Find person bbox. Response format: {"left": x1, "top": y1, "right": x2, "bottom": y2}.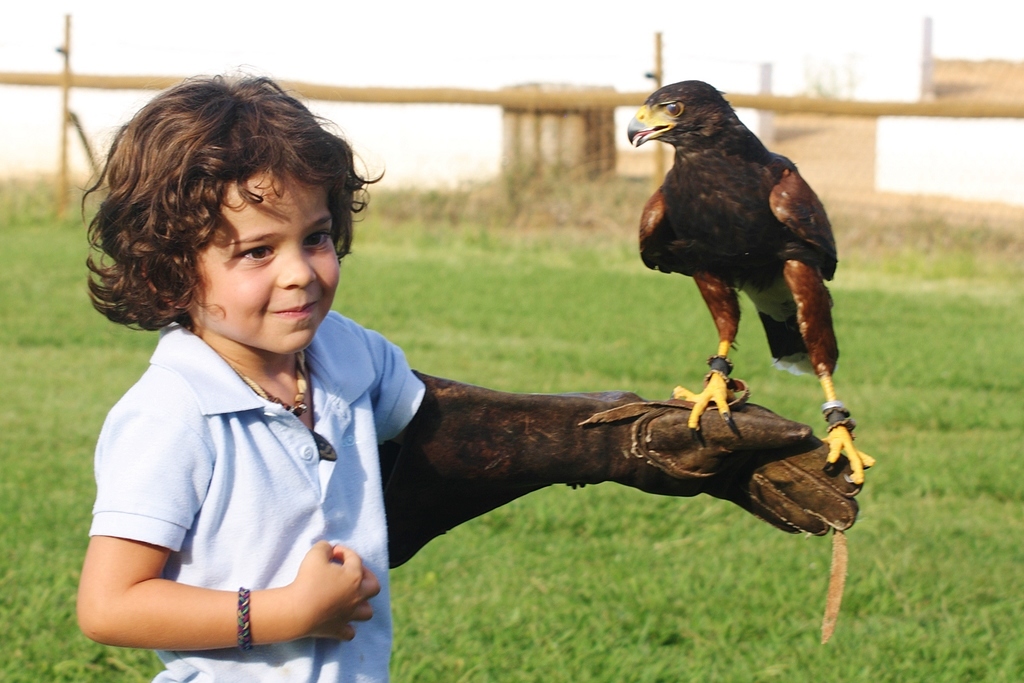
{"left": 74, "top": 64, "right": 426, "bottom": 682}.
